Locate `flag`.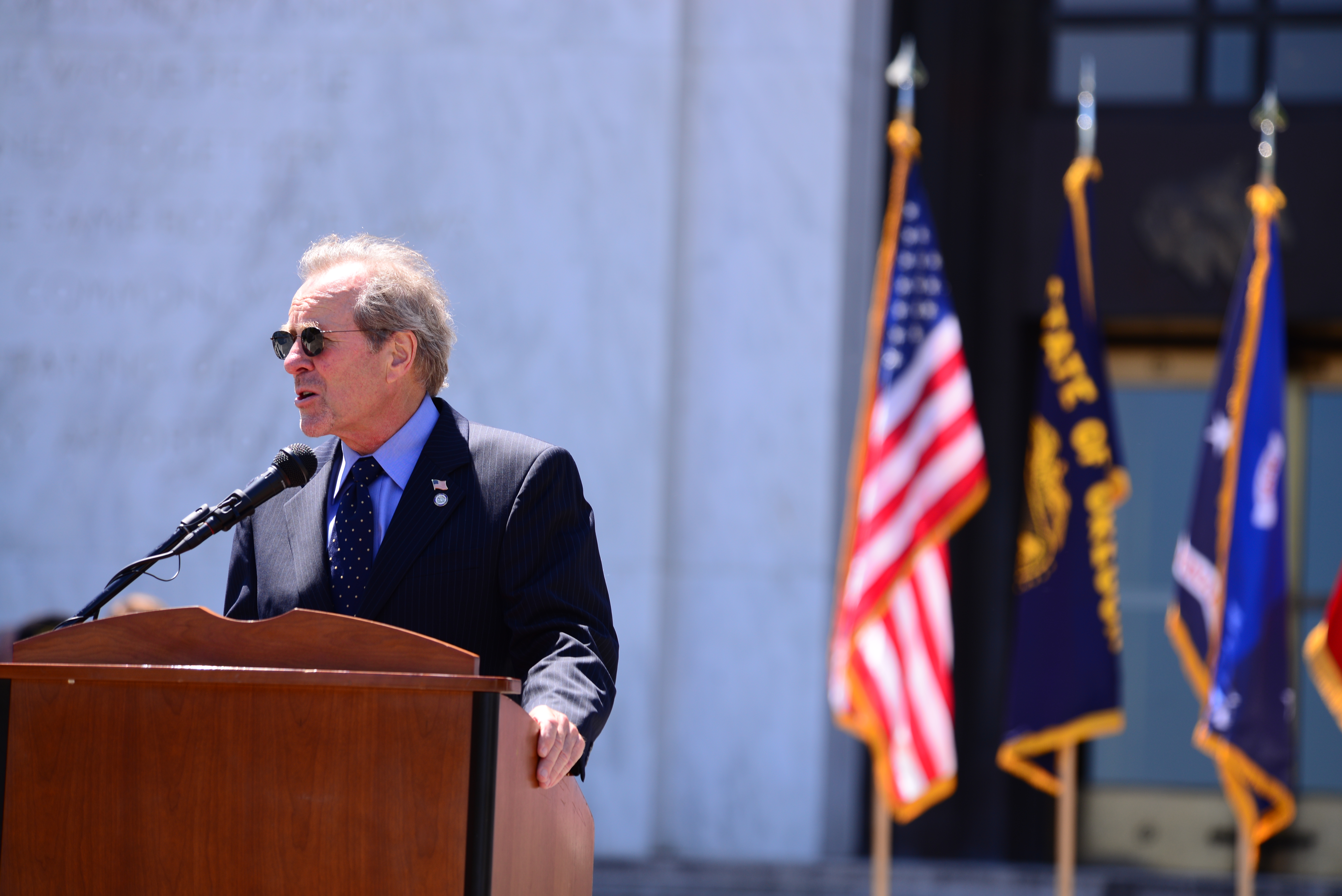
Bounding box: <box>184,11,222,200</box>.
